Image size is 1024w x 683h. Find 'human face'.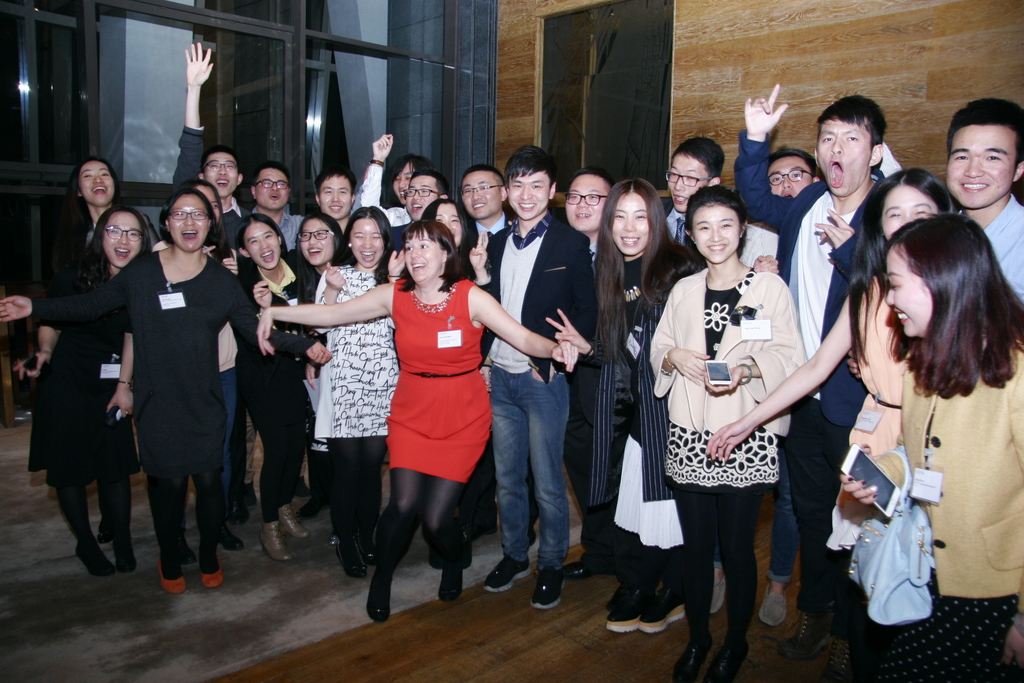
Rect(565, 174, 609, 234).
